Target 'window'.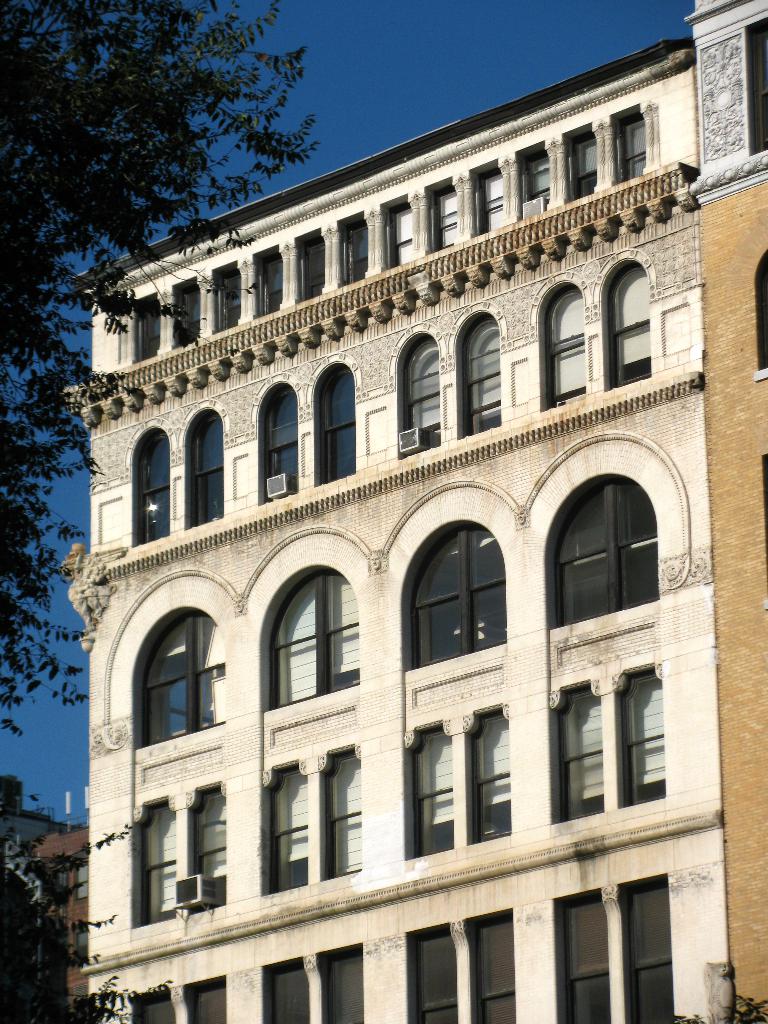
Target region: Rect(257, 742, 360, 898).
